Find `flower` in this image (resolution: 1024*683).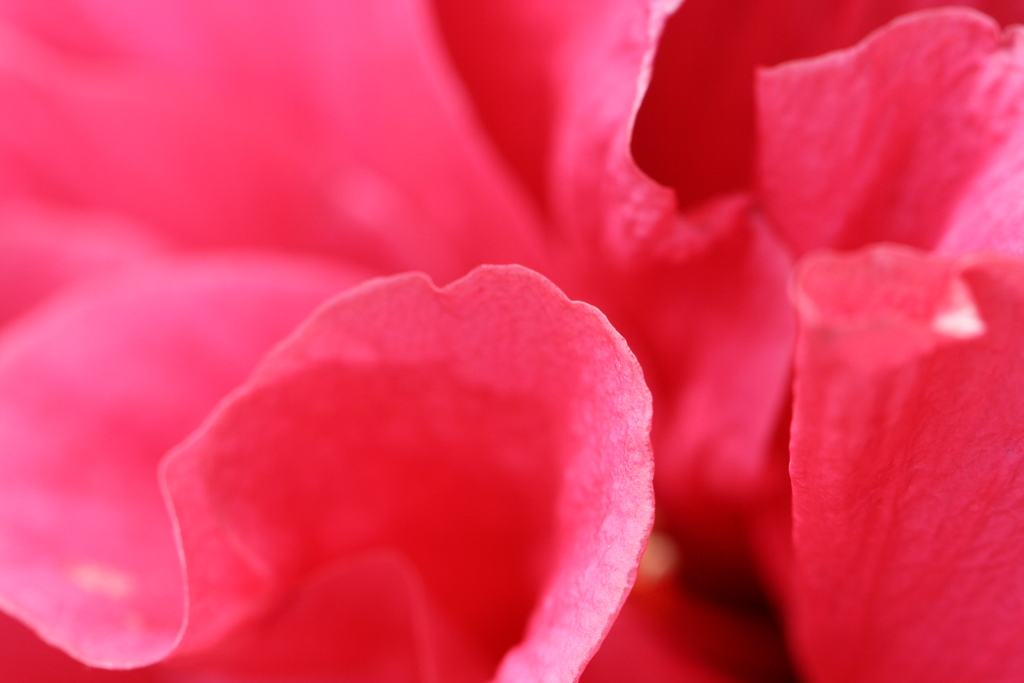
[left=0, top=3, right=1023, bottom=682].
